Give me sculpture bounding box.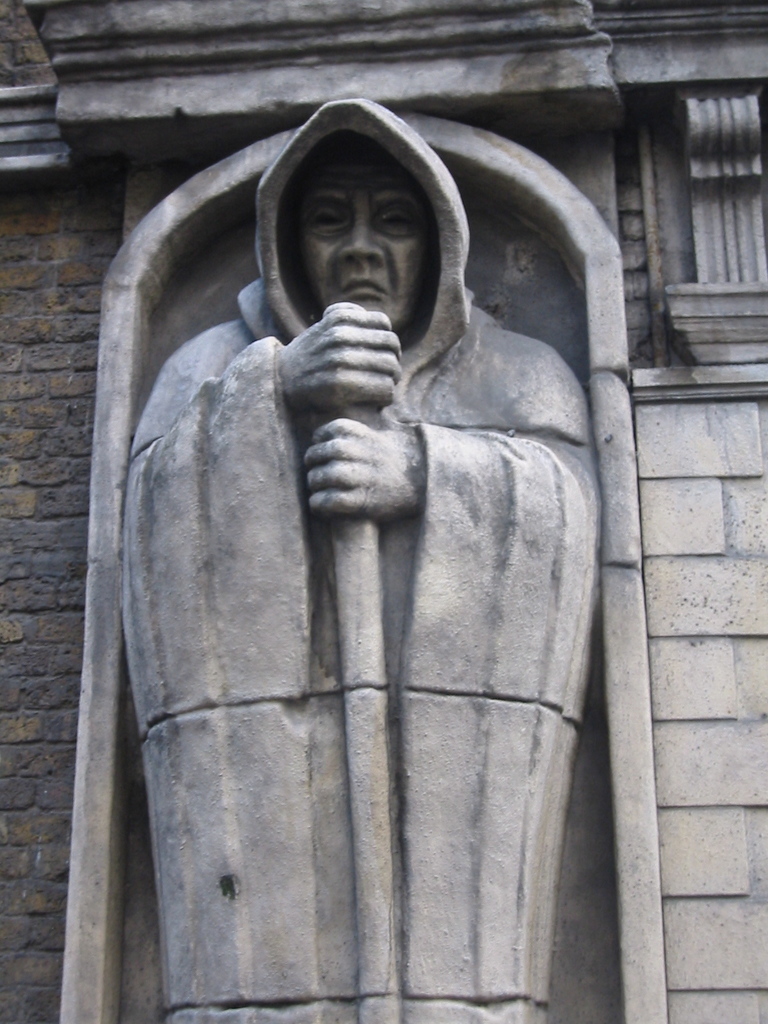
x1=71, y1=114, x2=636, y2=995.
